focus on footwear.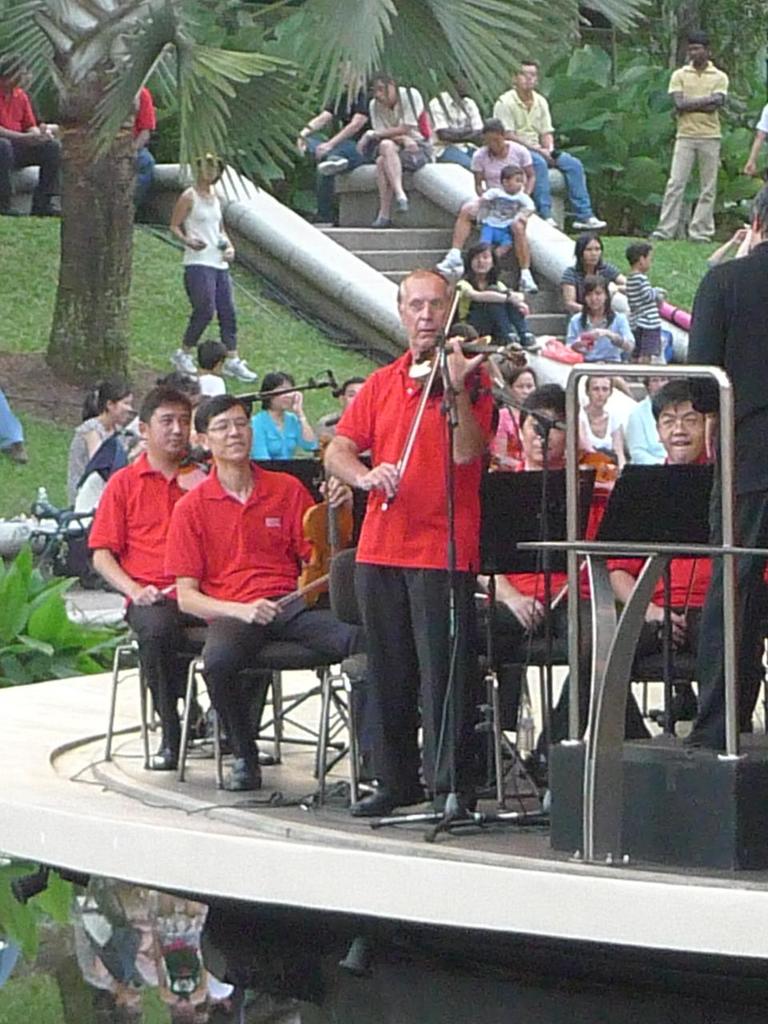
Focused at Rect(519, 277, 540, 291).
